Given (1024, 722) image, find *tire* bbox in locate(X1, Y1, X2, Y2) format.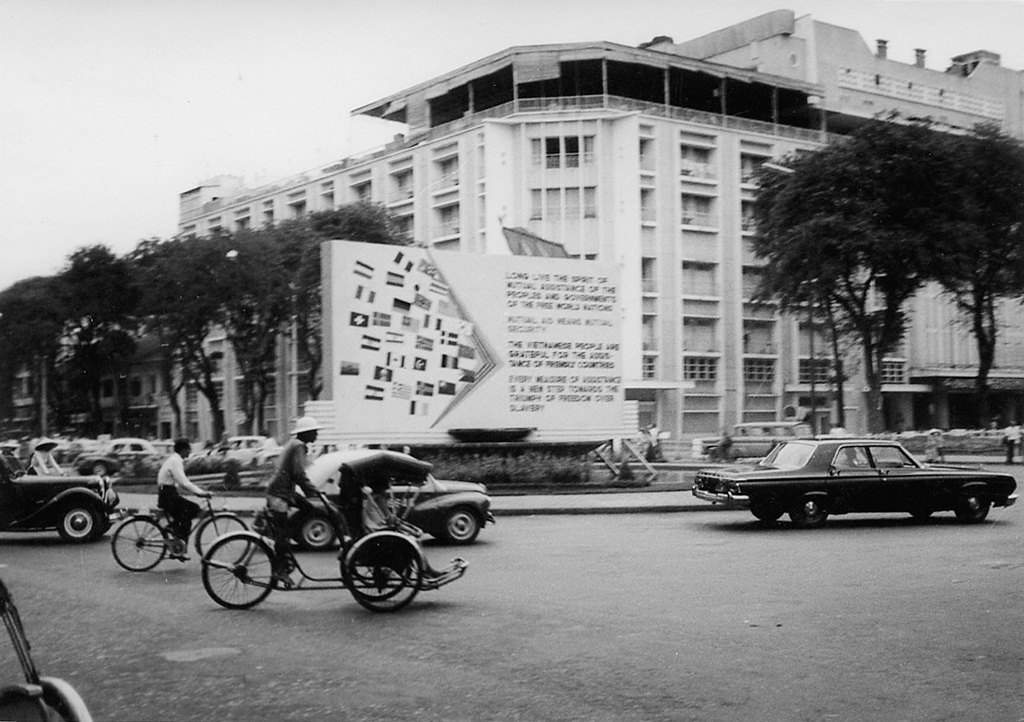
locate(111, 520, 166, 572).
